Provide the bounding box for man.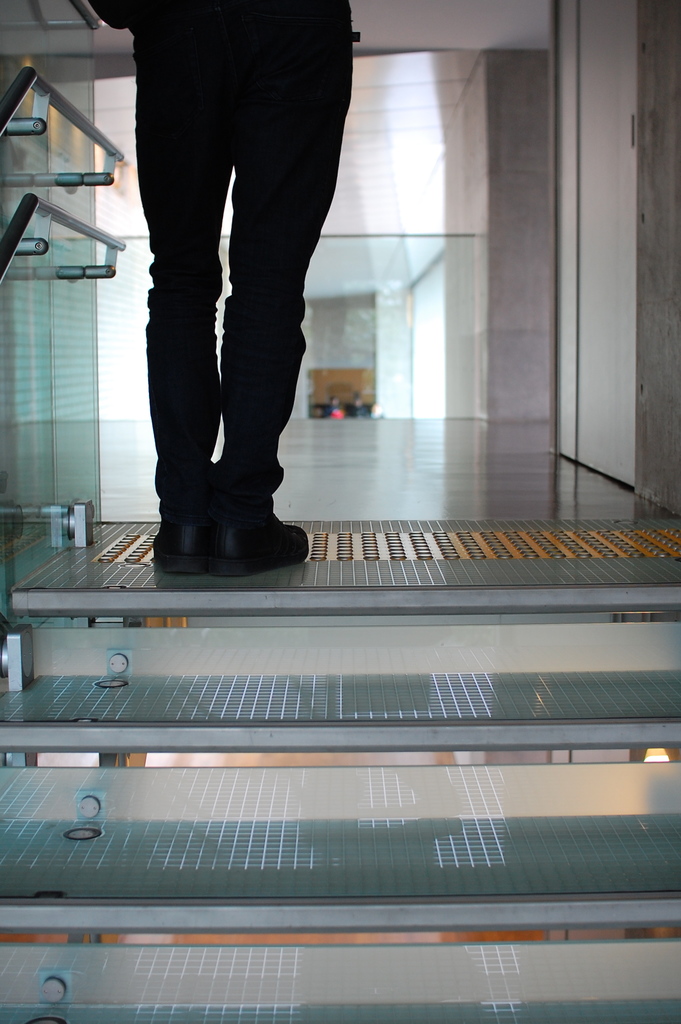
<box>99,0,350,560</box>.
